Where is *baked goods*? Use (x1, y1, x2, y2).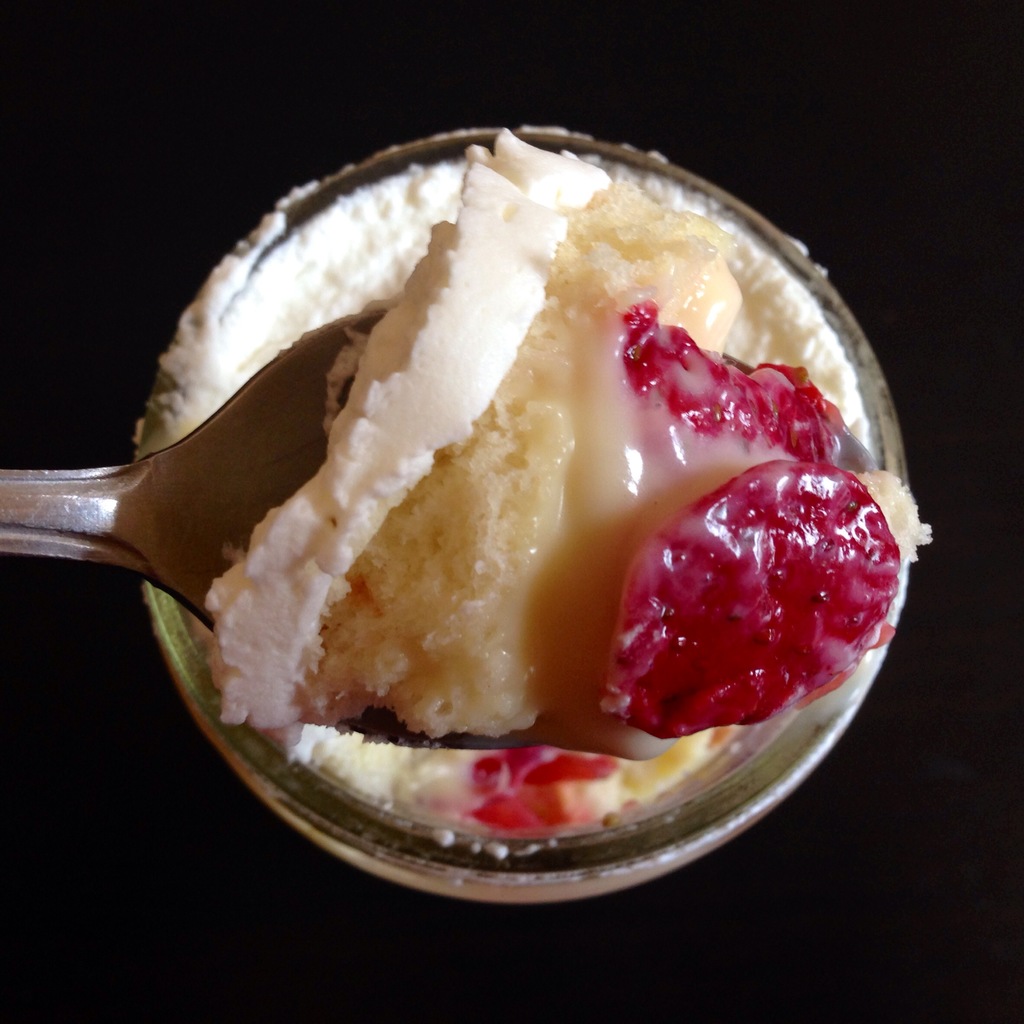
(205, 118, 934, 730).
